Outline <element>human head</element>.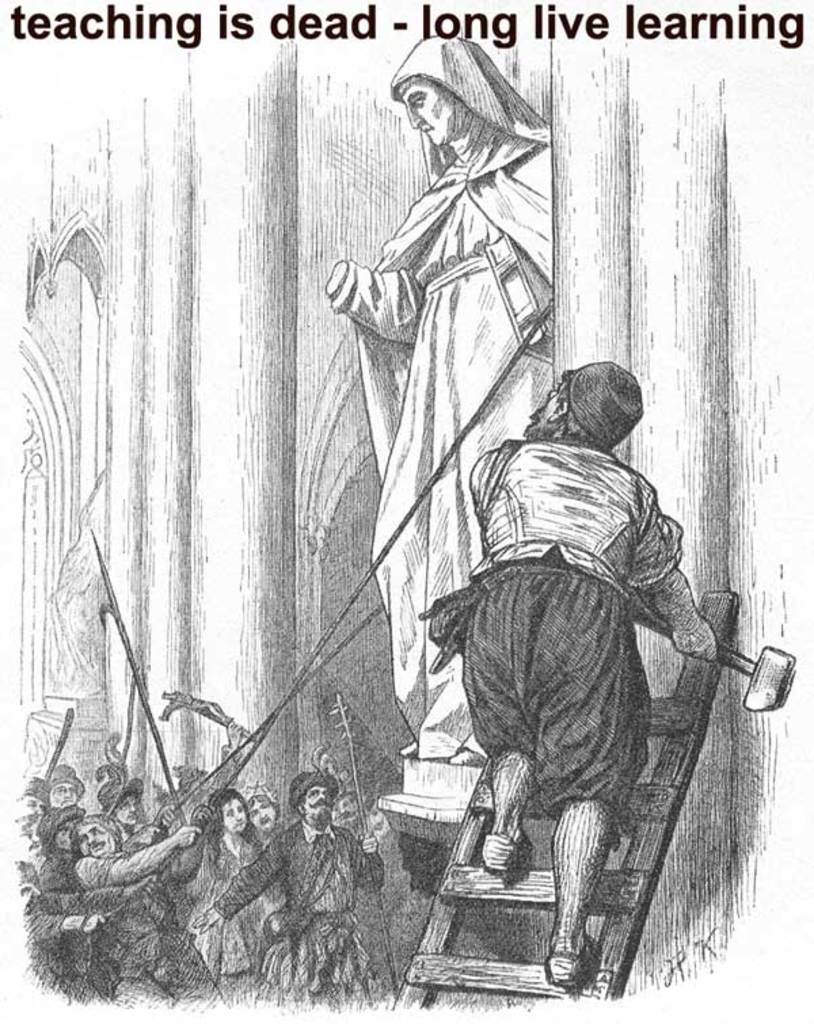
Outline: 115, 787, 144, 829.
